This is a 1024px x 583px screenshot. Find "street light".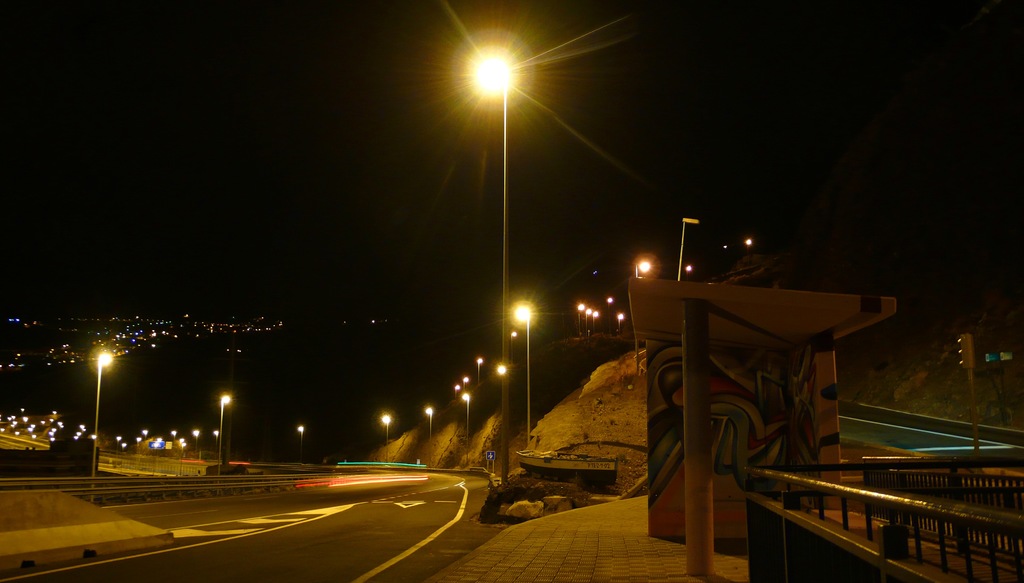
Bounding box: detection(424, 403, 442, 438).
